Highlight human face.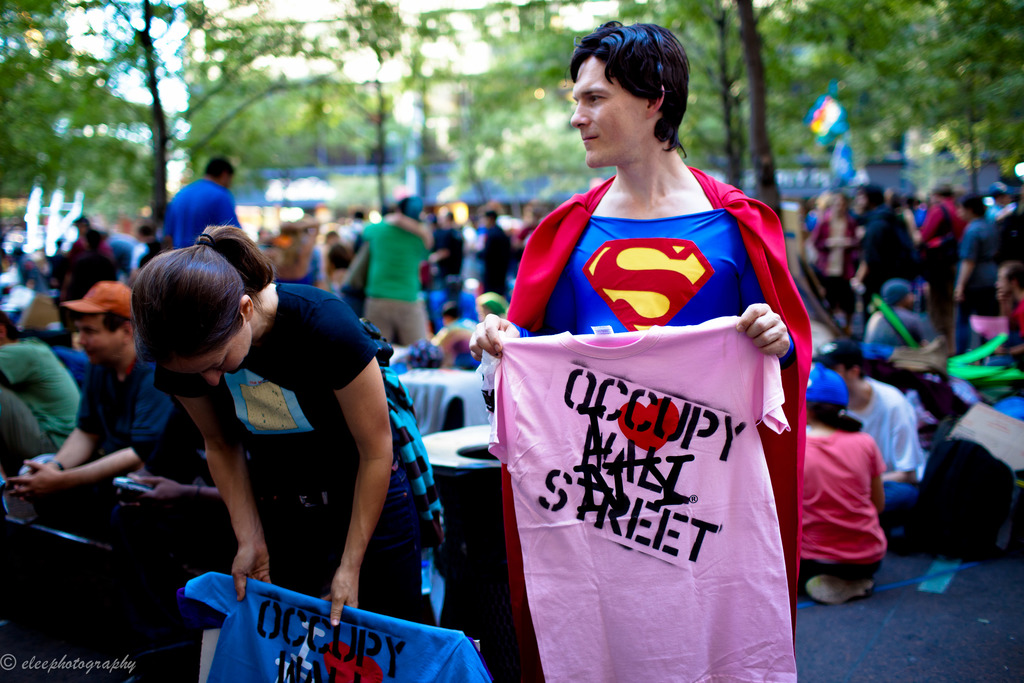
Highlighted region: 180:324:252:388.
